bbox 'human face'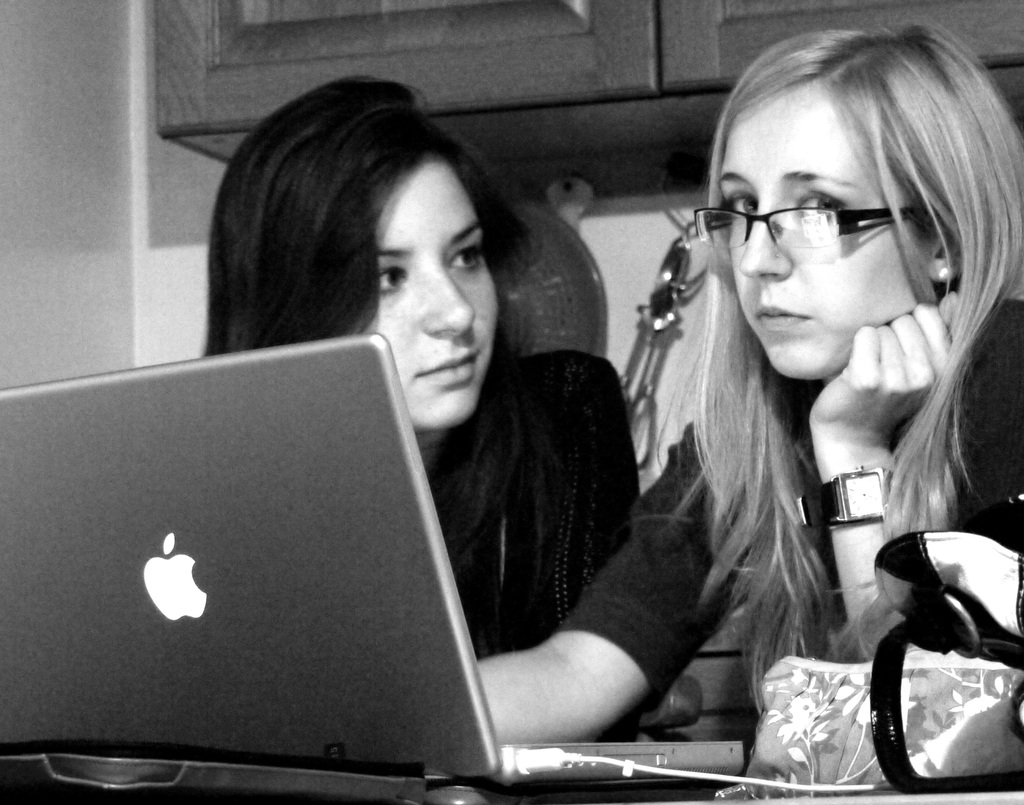
[356,160,513,430]
